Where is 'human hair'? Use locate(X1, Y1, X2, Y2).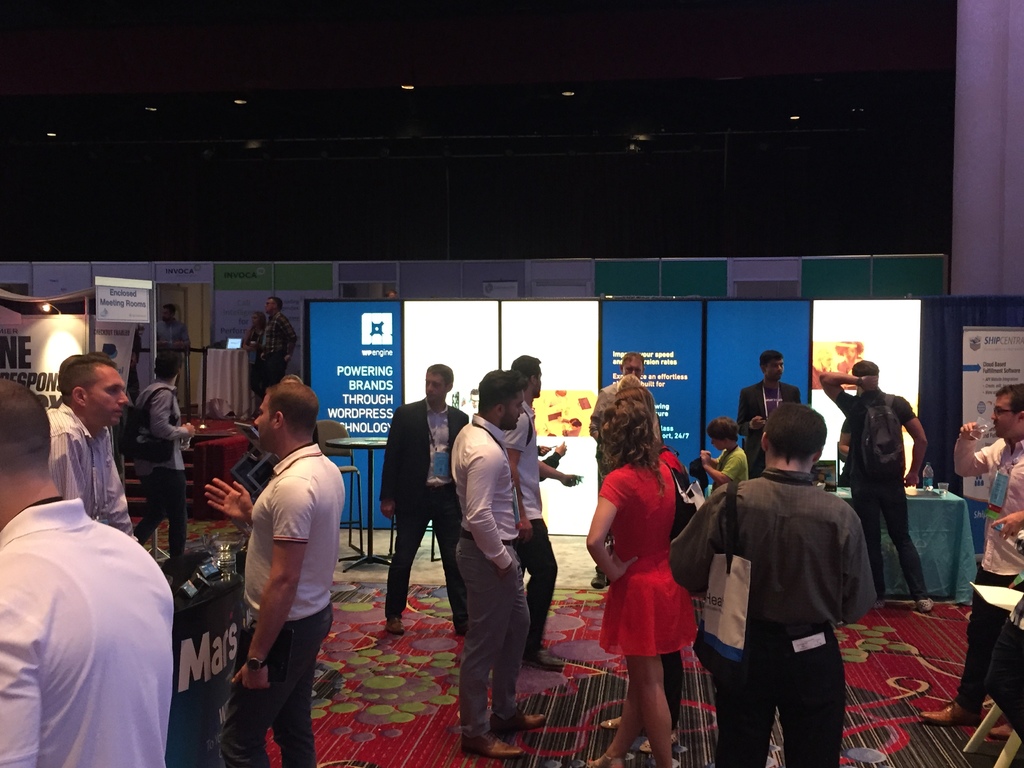
locate(159, 304, 174, 319).
